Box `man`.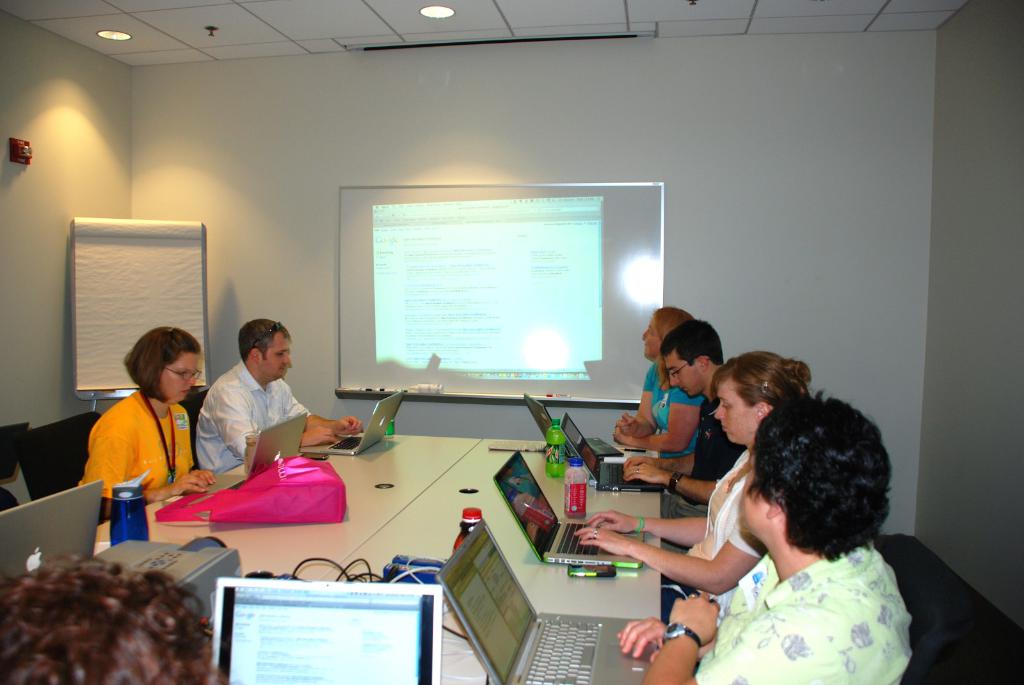
l=202, t=315, r=356, b=467.
